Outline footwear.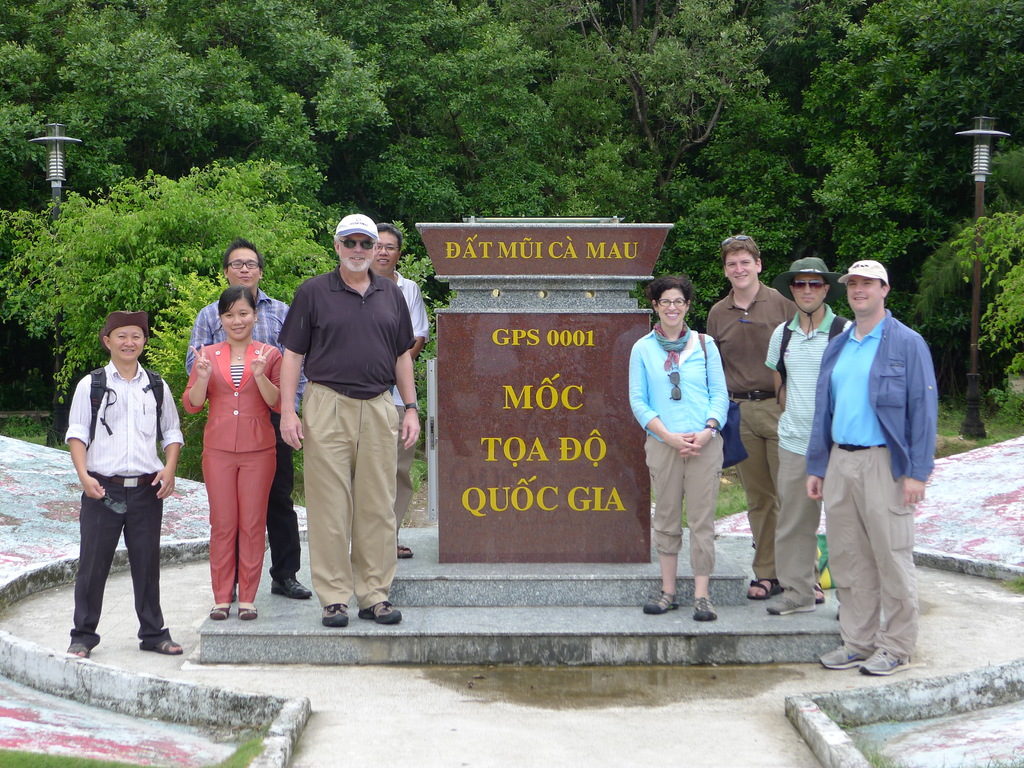
Outline: l=239, t=610, r=260, b=620.
